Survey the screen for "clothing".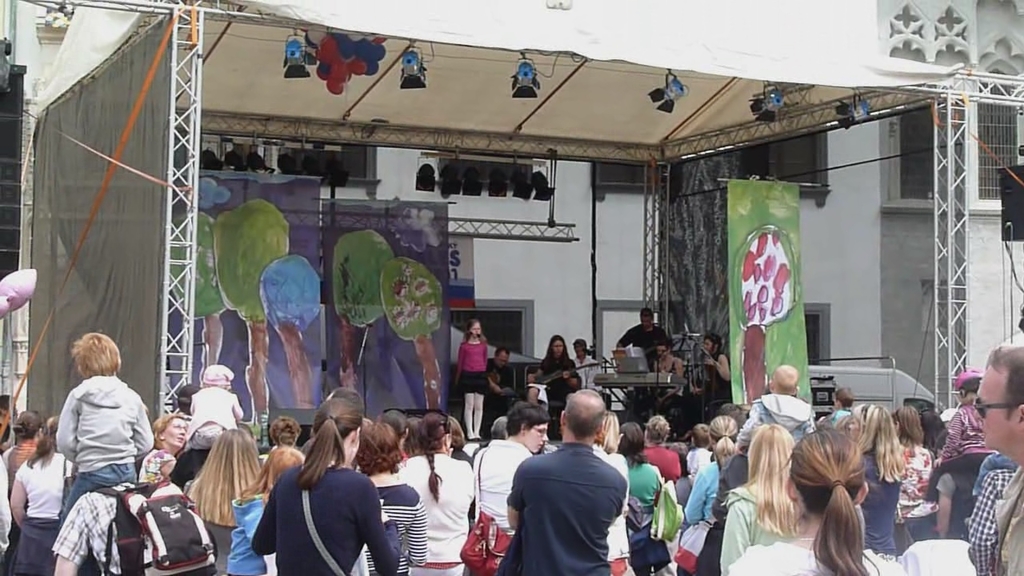
Survey found: left=822, top=407, right=853, bottom=427.
